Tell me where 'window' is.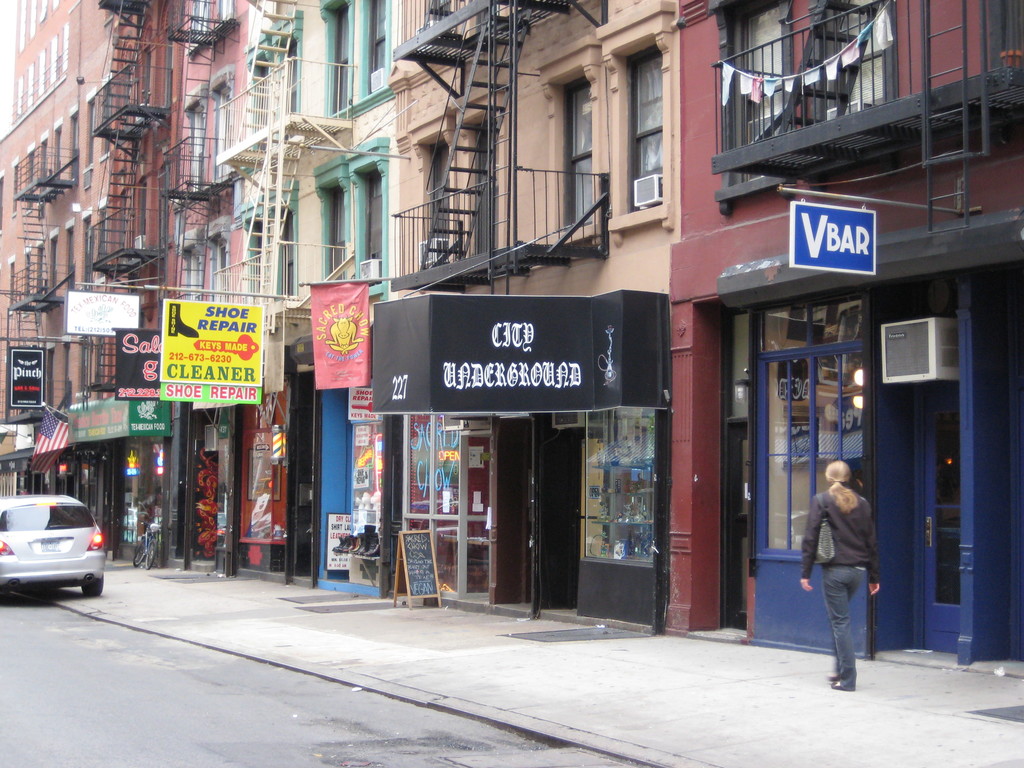
'window' is at left=68, top=104, right=80, bottom=187.
